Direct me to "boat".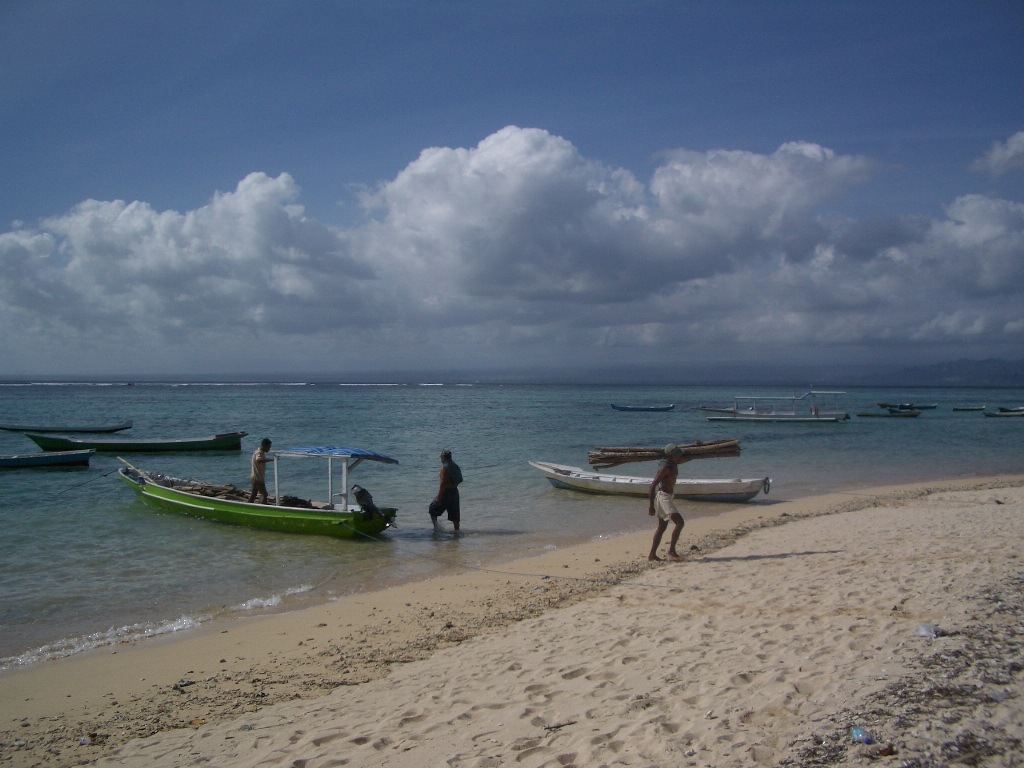
Direction: crop(979, 411, 1023, 420).
